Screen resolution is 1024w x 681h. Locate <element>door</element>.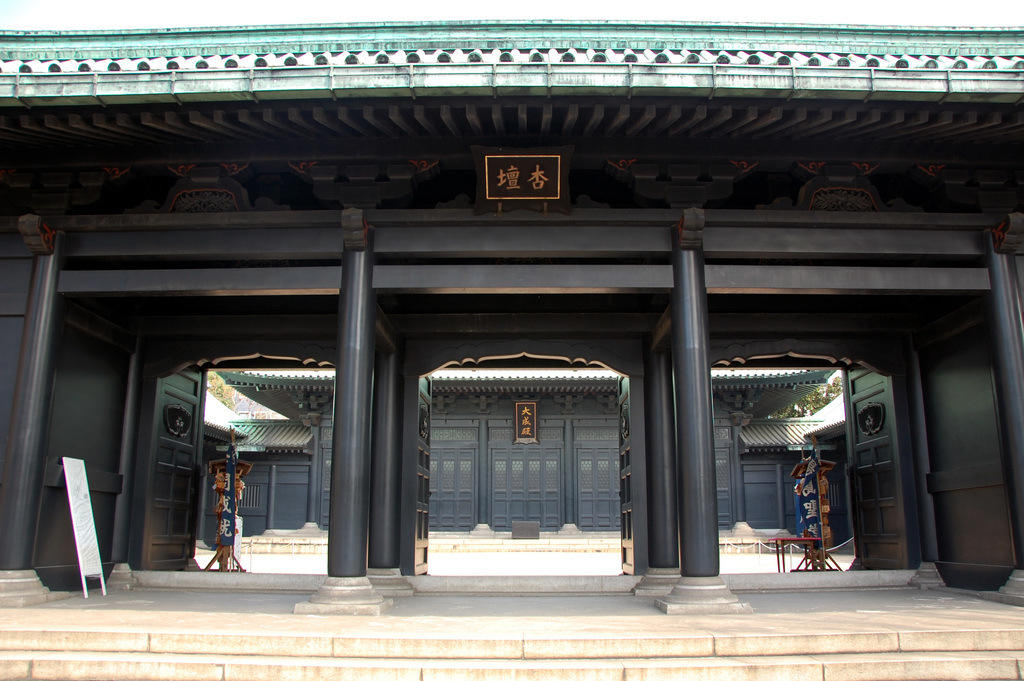
select_region(116, 370, 216, 565).
